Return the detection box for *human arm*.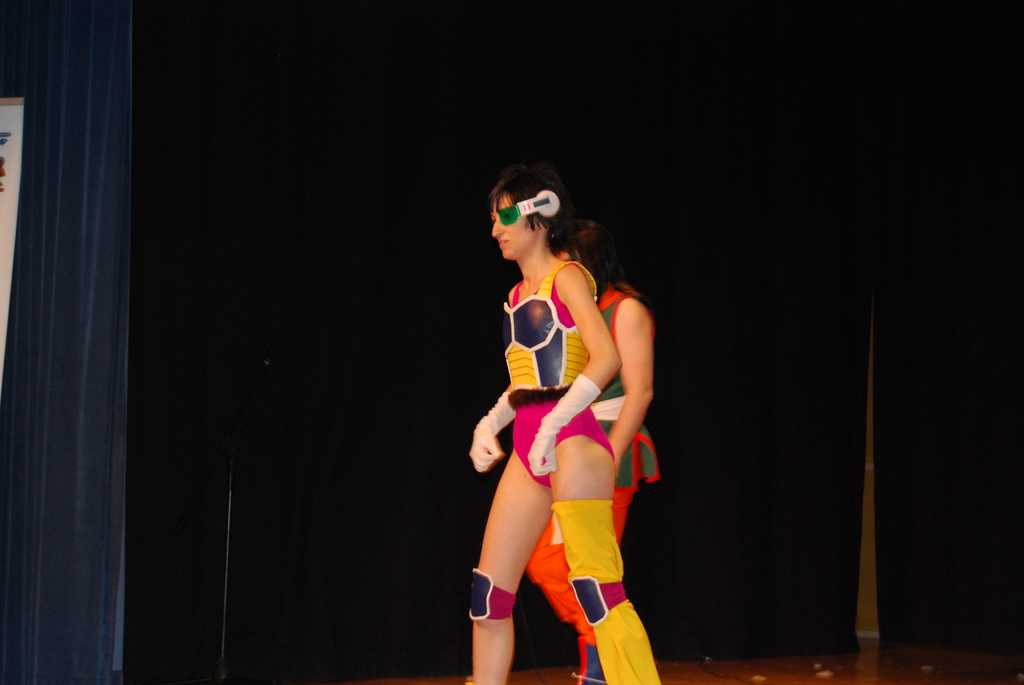
bbox=(597, 287, 652, 453).
